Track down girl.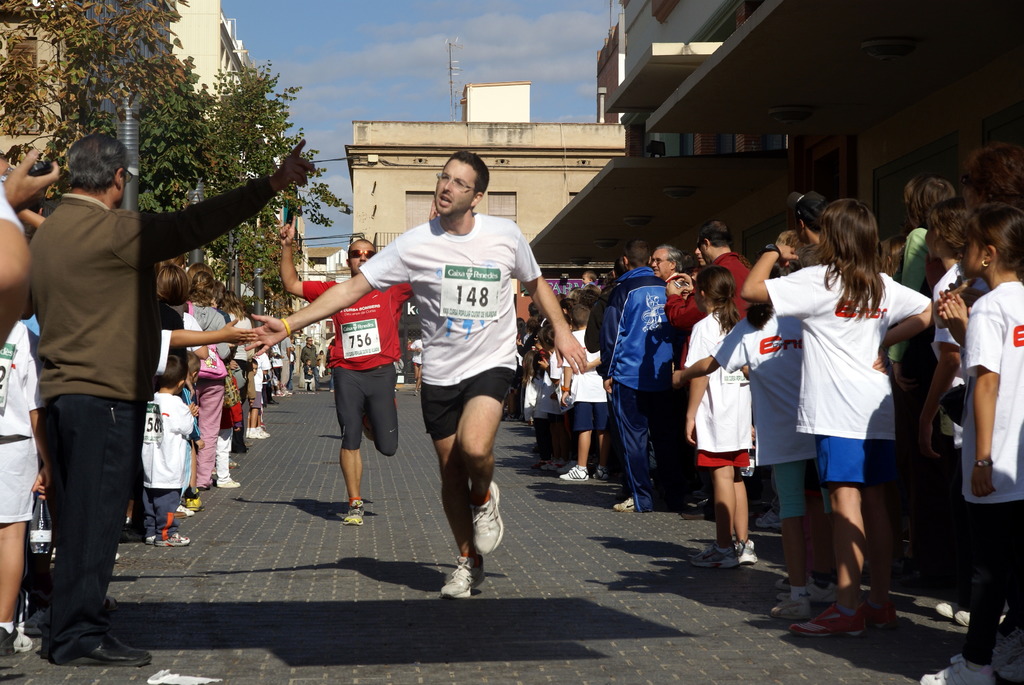
Tracked to {"x1": 744, "y1": 197, "x2": 934, "y2": 642}.
